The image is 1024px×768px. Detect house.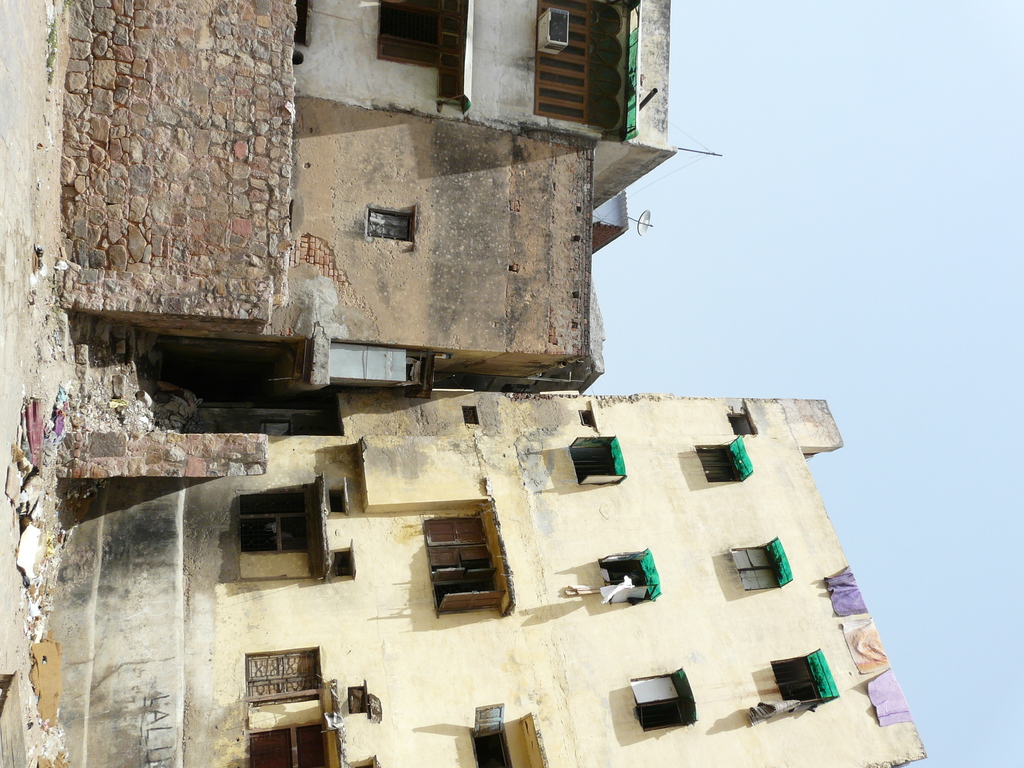
Detection: BBox(67, 4, 671, 384).
